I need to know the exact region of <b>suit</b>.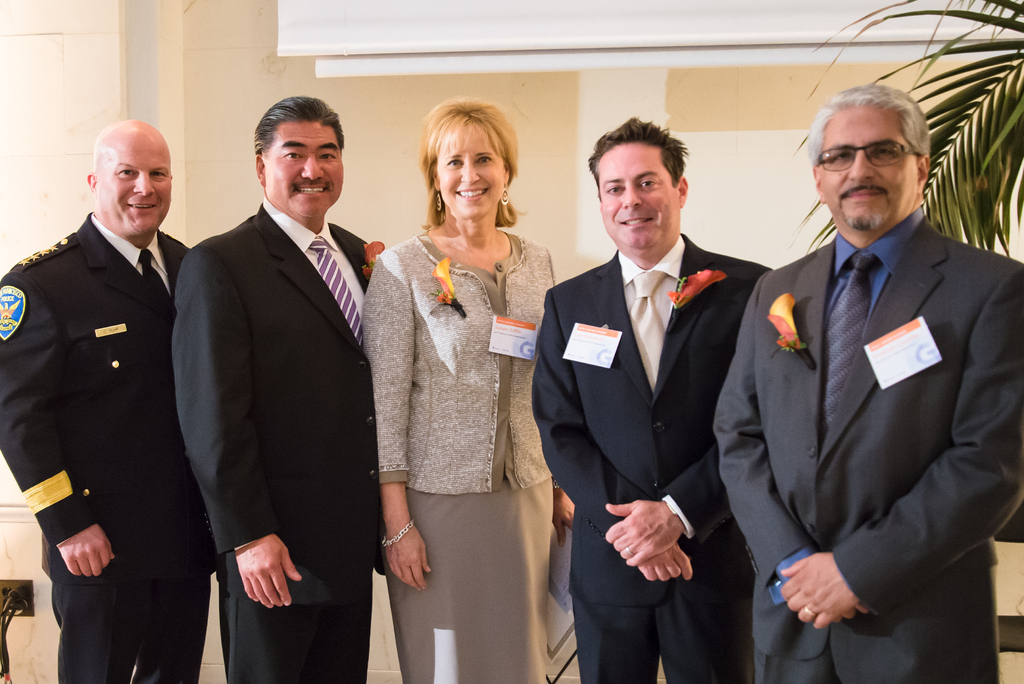
Region: [0, 210, 198, 683].
